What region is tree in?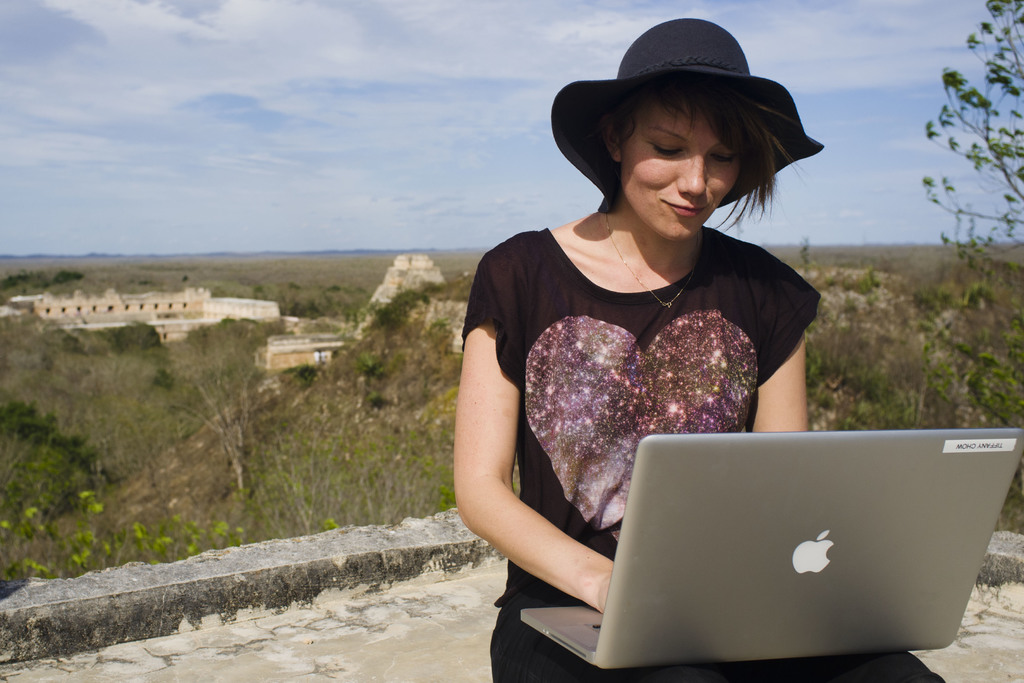
904,0,1023,525.
